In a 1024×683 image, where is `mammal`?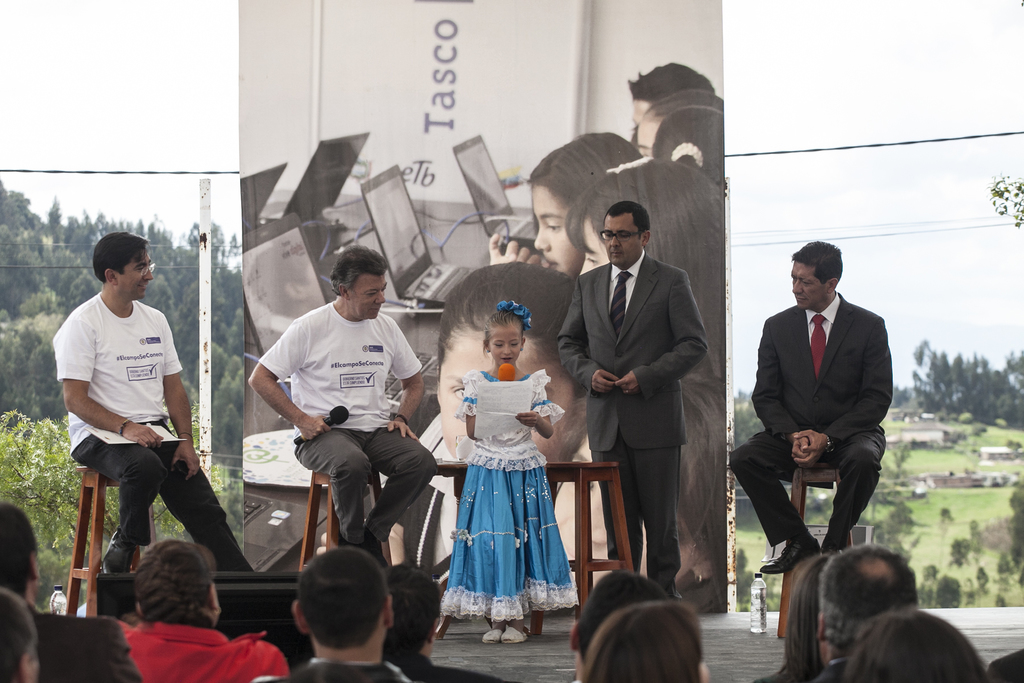
[840, 606, 988, 682].
